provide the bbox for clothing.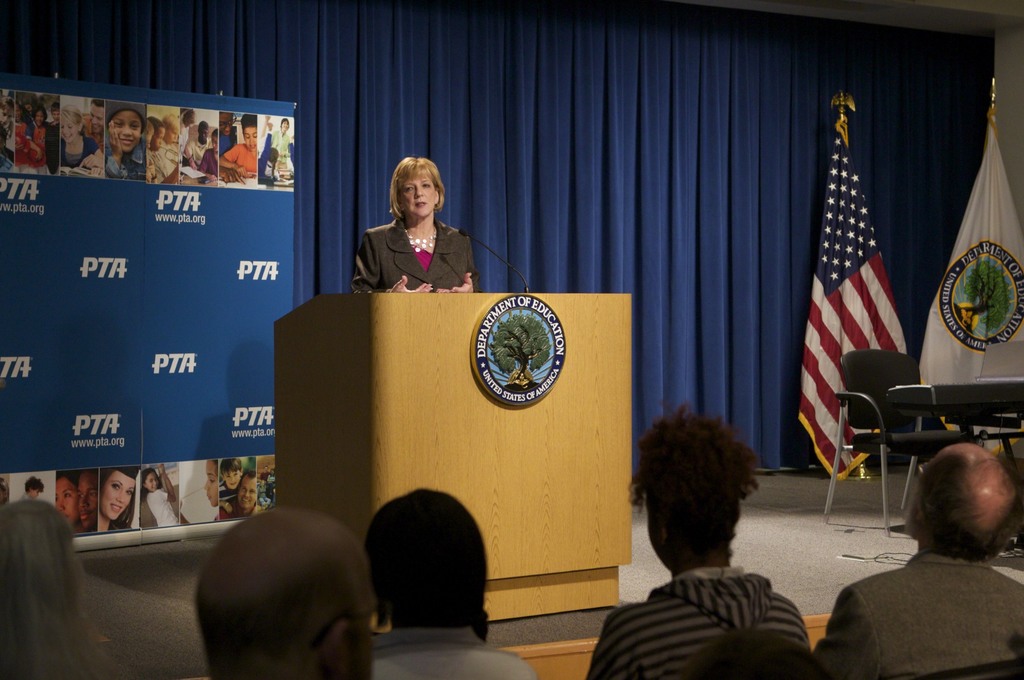
bbox=[108, 141, 142, 181].
